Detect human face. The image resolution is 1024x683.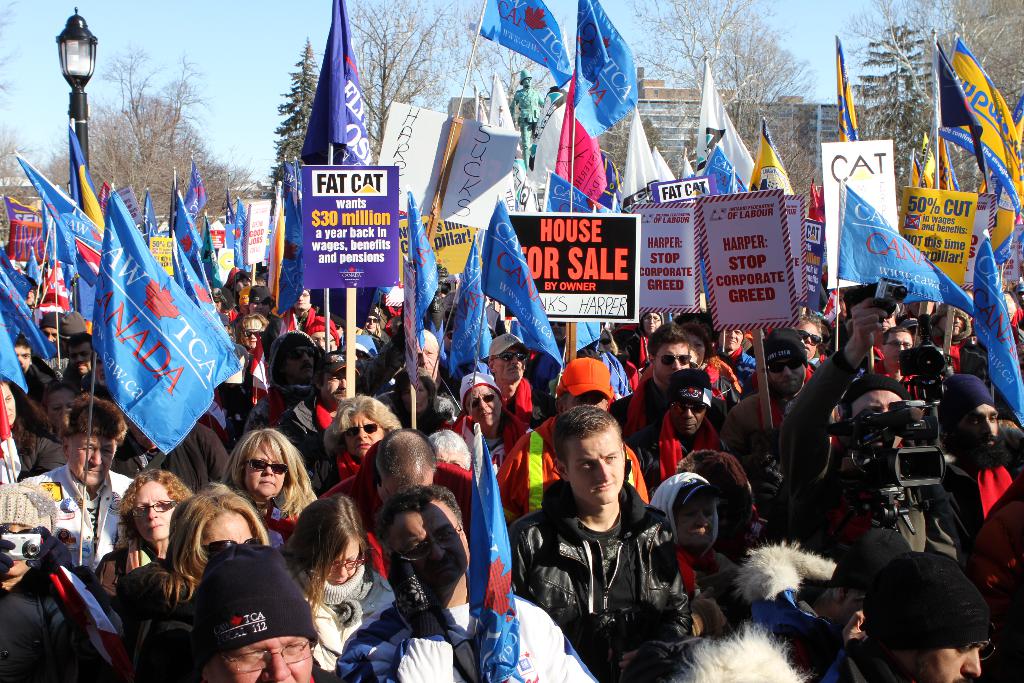
left=676, top=491, right=718, bottom=547.
